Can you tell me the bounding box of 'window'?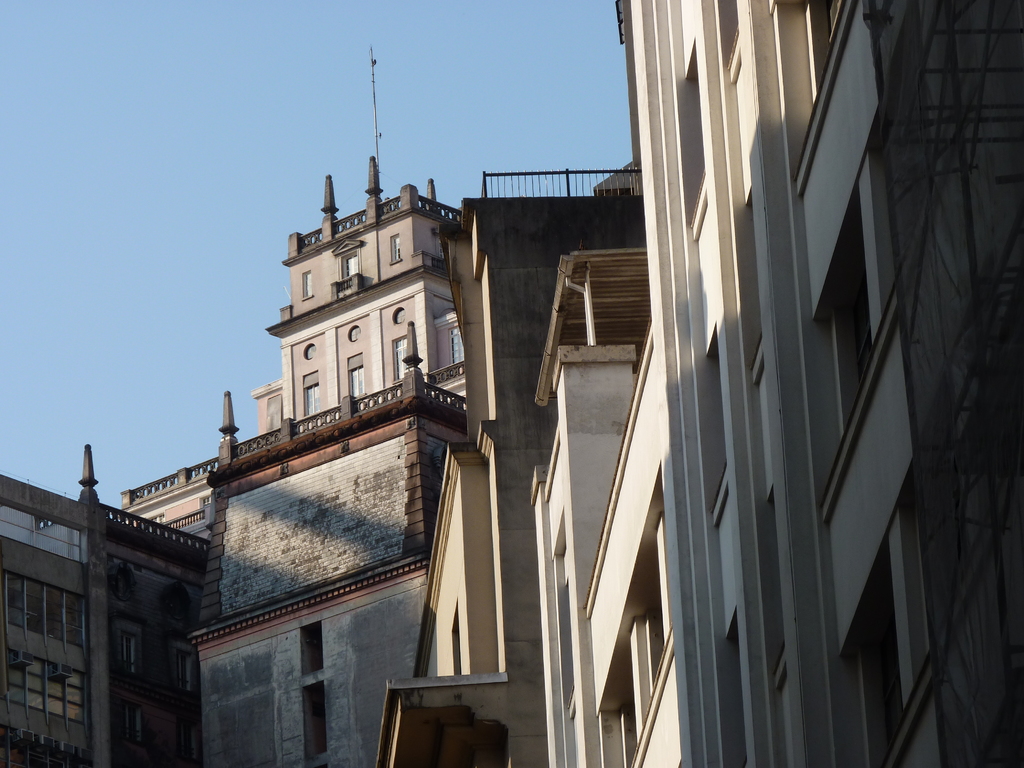
bbox(299, 270, 315, 302).
